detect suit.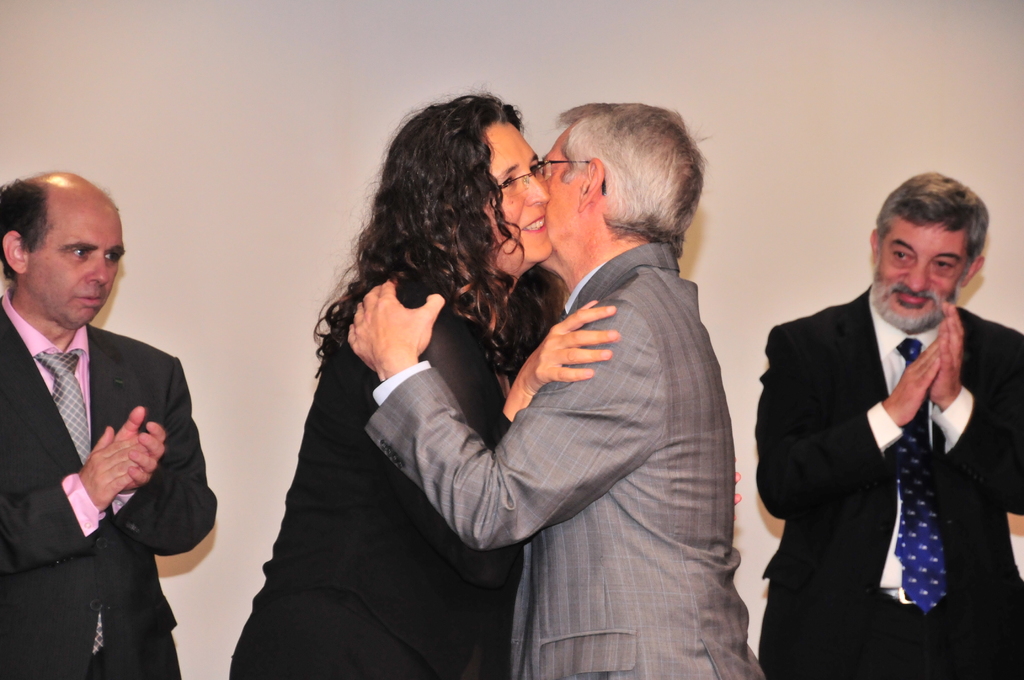
Detected at <box>756,290,1023,679</box>.
